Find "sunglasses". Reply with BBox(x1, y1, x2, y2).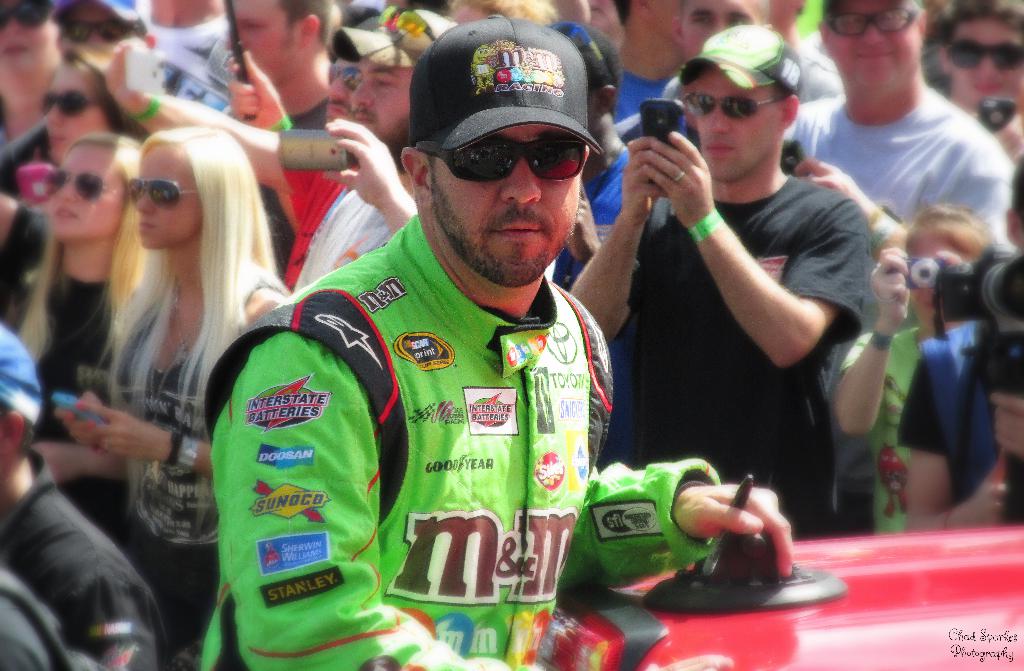
BBox(416, 139, 586, 183).
